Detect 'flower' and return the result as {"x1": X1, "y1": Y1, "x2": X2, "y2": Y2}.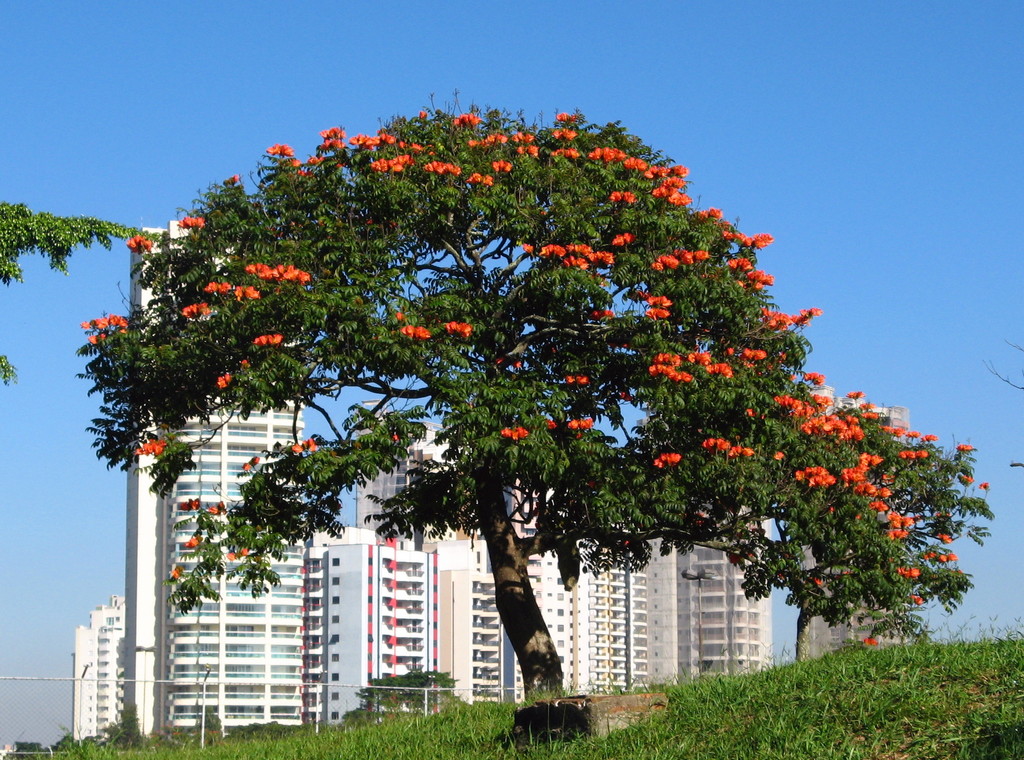
{"x1": 247, "y1": 330, "x2": 277, "y2": 351}.
